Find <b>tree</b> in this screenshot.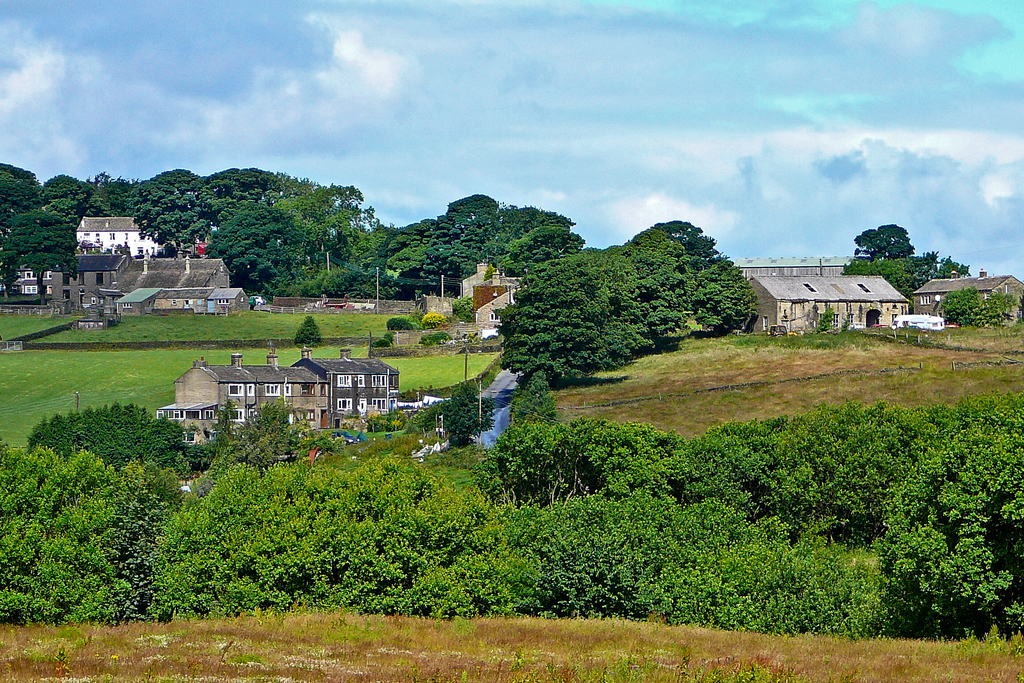
The bounding box for <b>tree</b> is (472,416,657,508).
